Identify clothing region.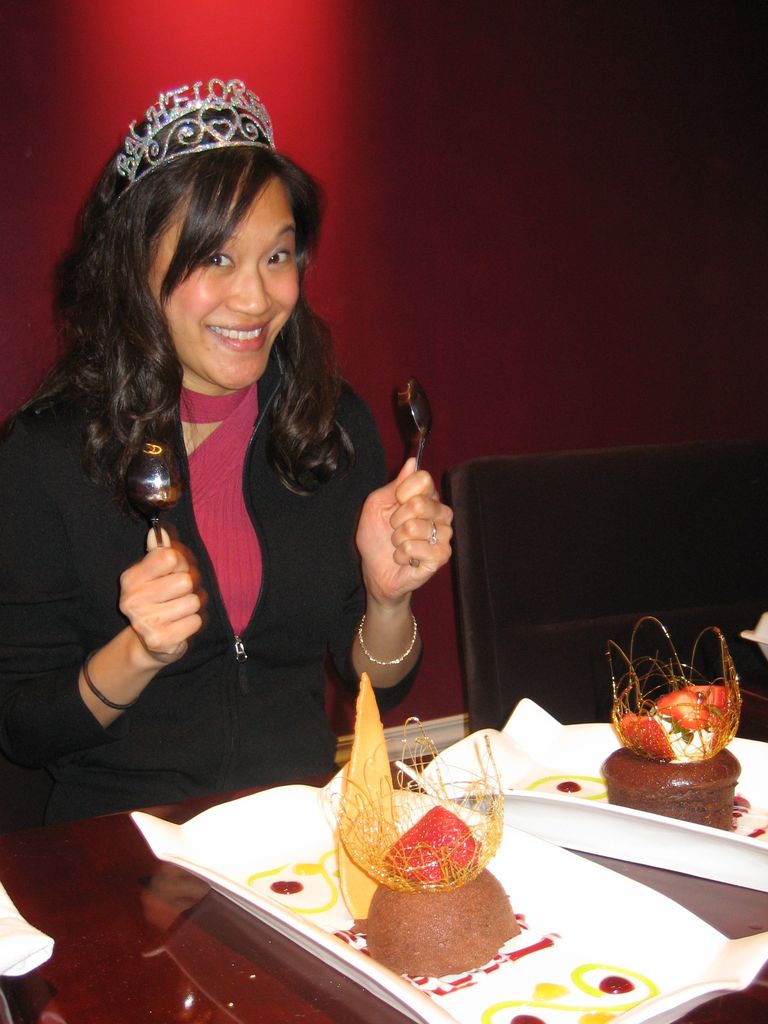
Region: bbox=[28, 317, 320, 840].
